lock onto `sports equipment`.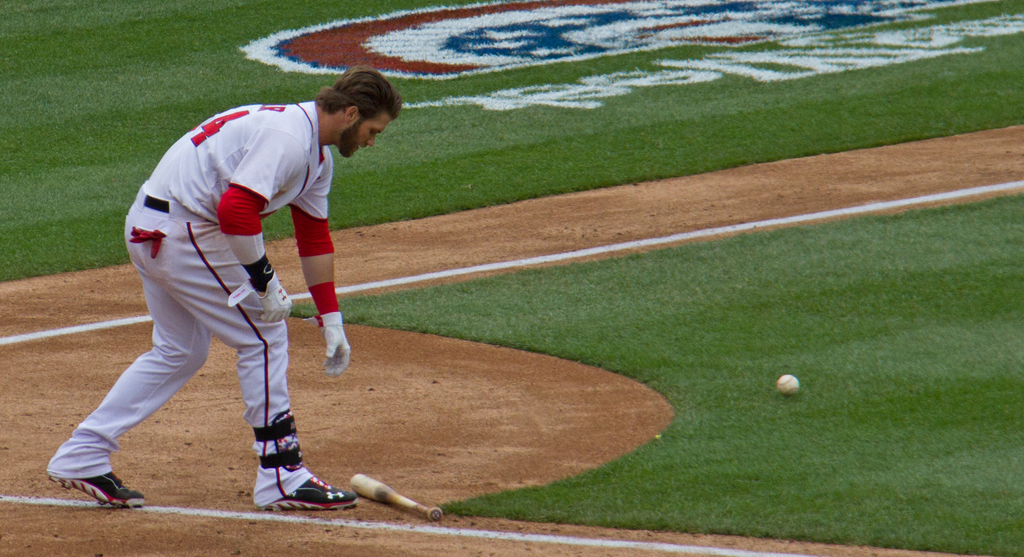
Locked: <box>262,469,356,519</box>.
